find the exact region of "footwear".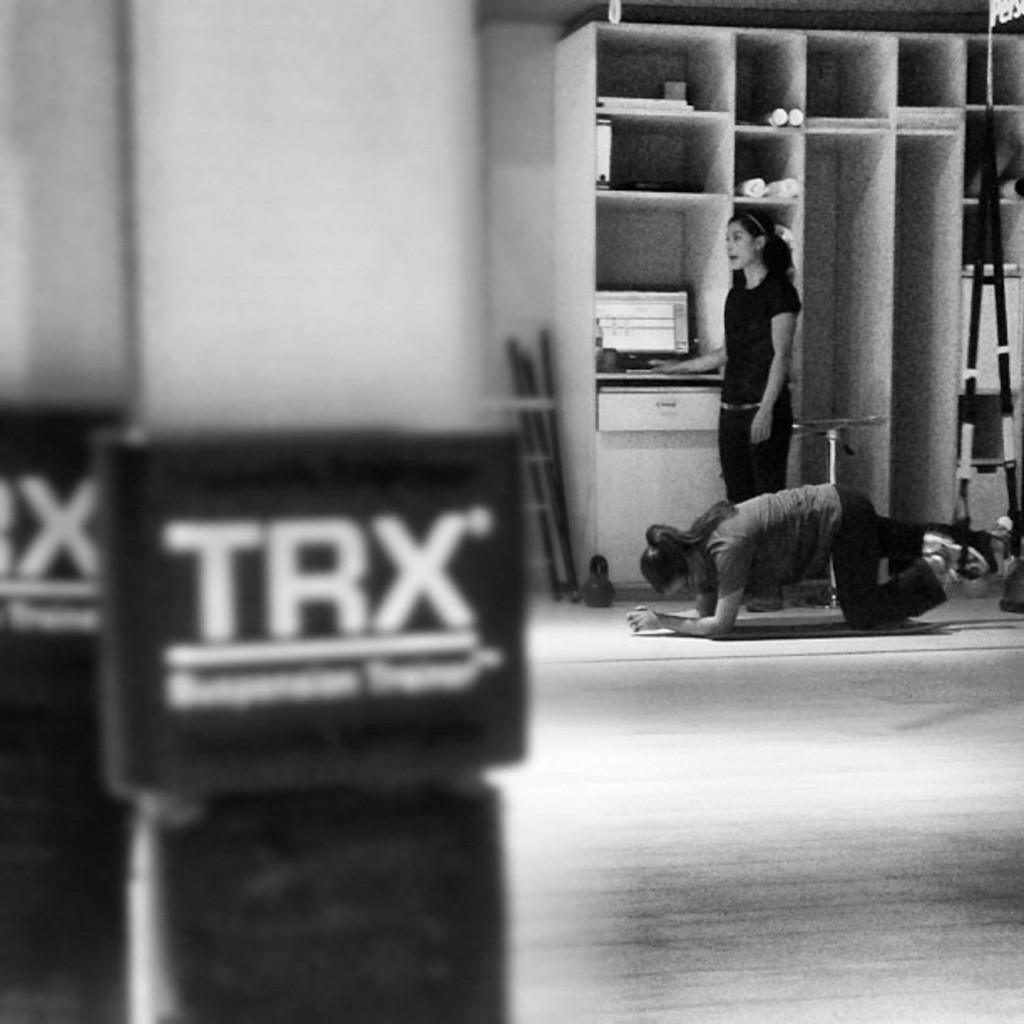
Exact region: 751 587 795 607.
